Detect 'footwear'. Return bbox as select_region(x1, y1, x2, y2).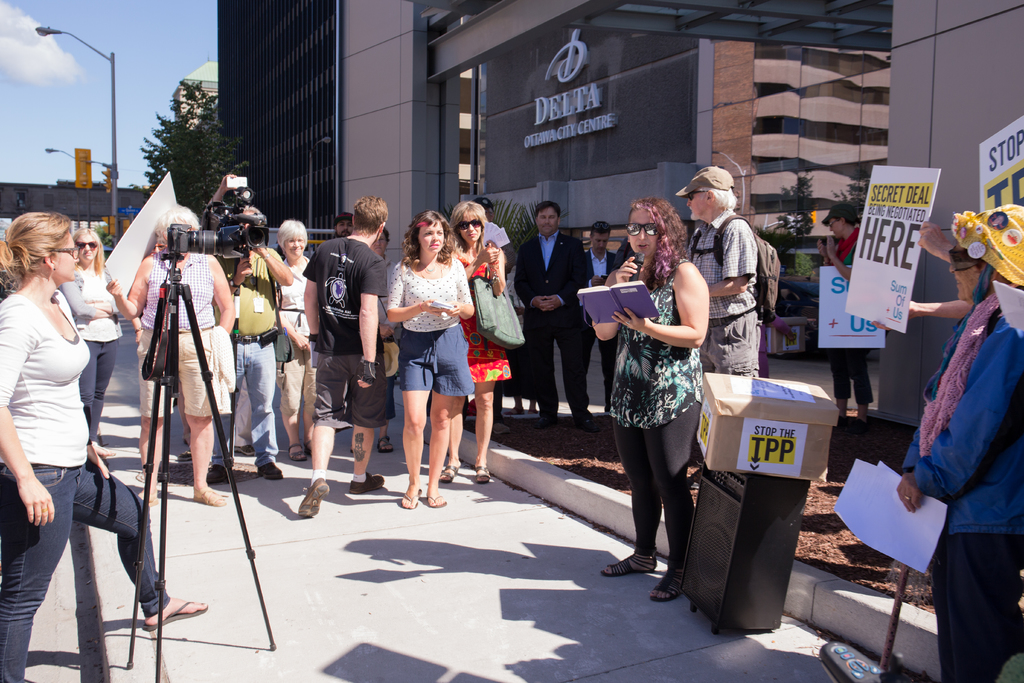
select_region(832, 414, 849, 431).
